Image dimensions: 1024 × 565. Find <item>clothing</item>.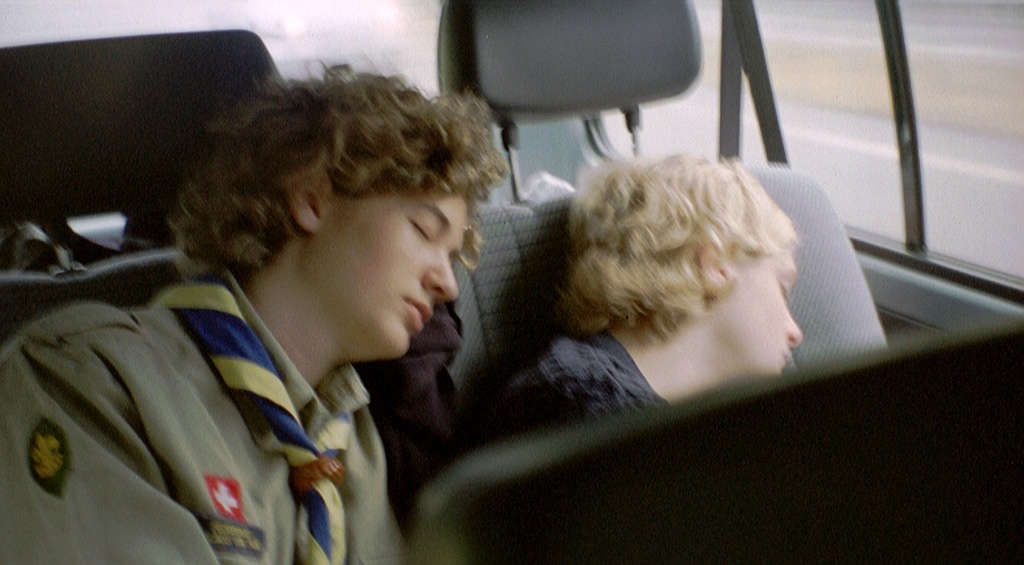
x1=499 y1=309 x2=673 y2=450.
